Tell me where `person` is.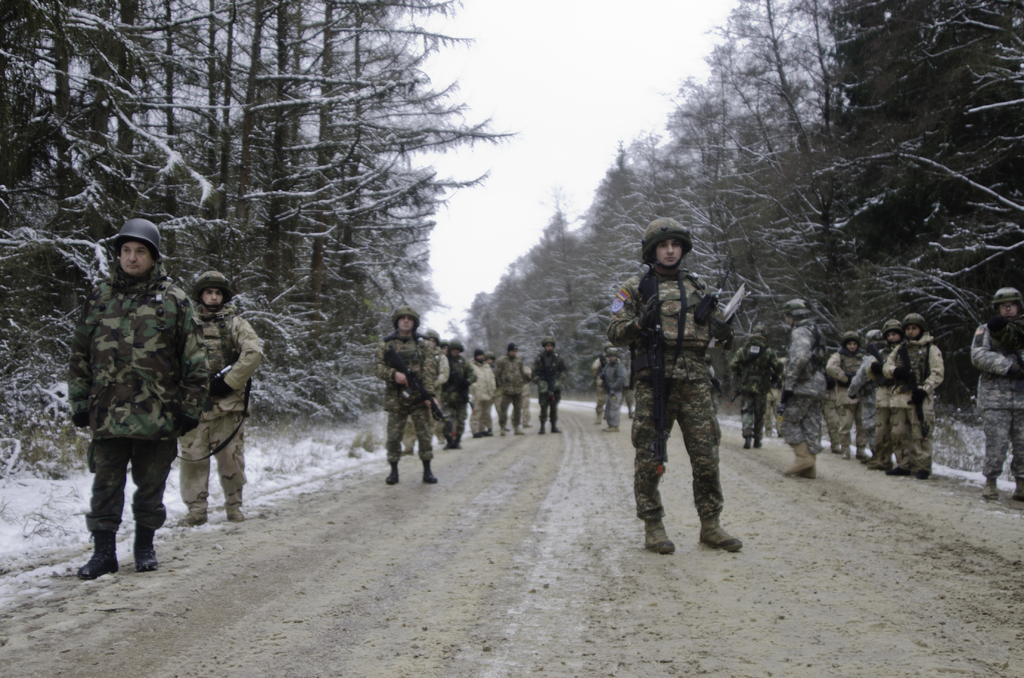
`person` is at bbox=(972, 288, 1023, 502).
